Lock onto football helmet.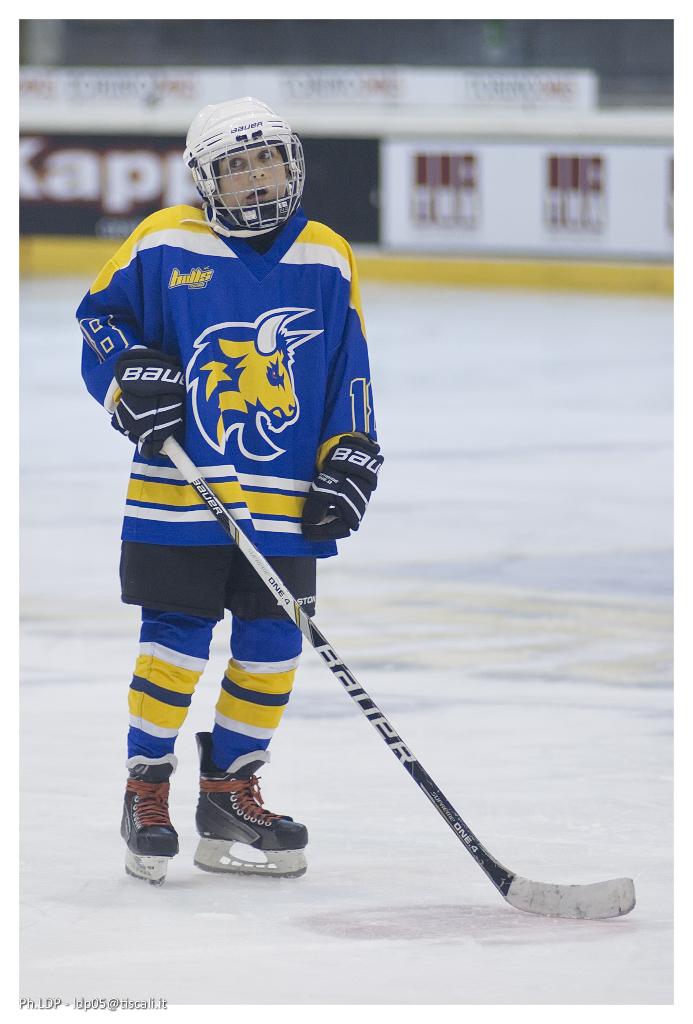
Locked: <bbox>182, 89, 319, 234</bbox>.
